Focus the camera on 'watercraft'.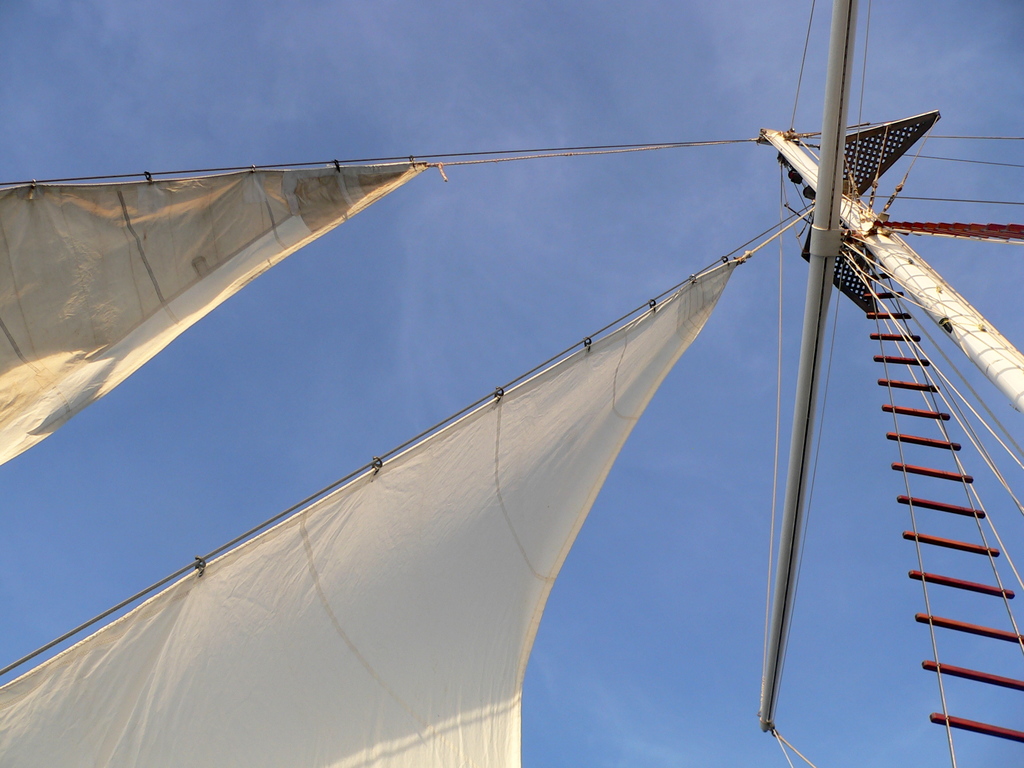
Focus region: 1/2/1023/765.
